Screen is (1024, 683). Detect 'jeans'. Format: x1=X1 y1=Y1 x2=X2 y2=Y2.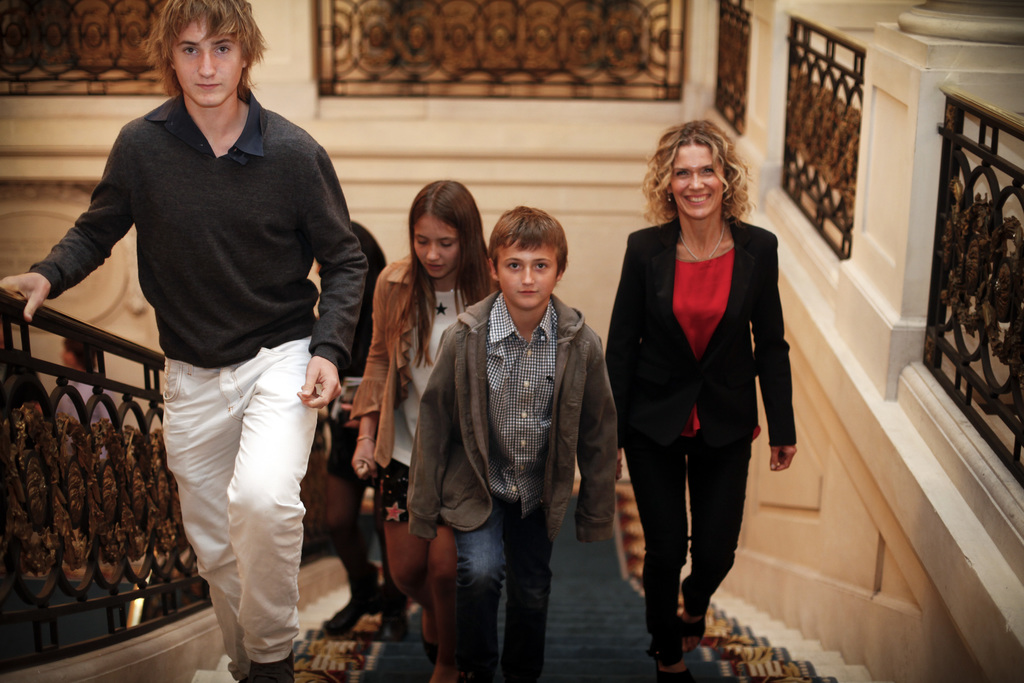
x1=616 y1=438 x2=749 y2=645.
